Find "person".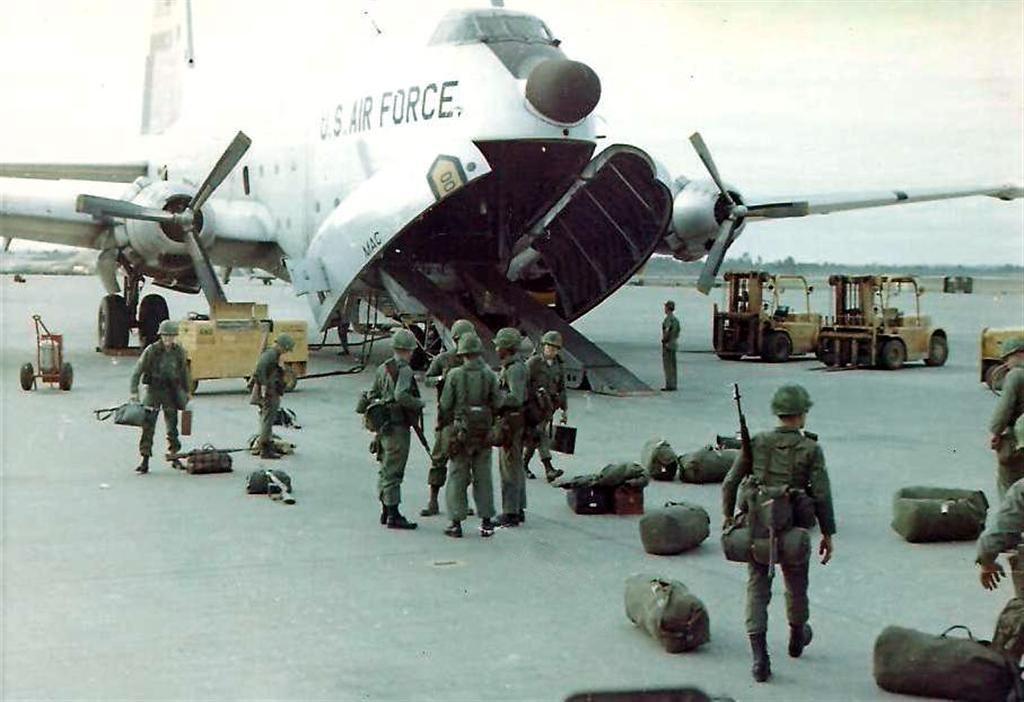
{"left": 659, "top": 303, "right": 682, "bottom": 391}.
